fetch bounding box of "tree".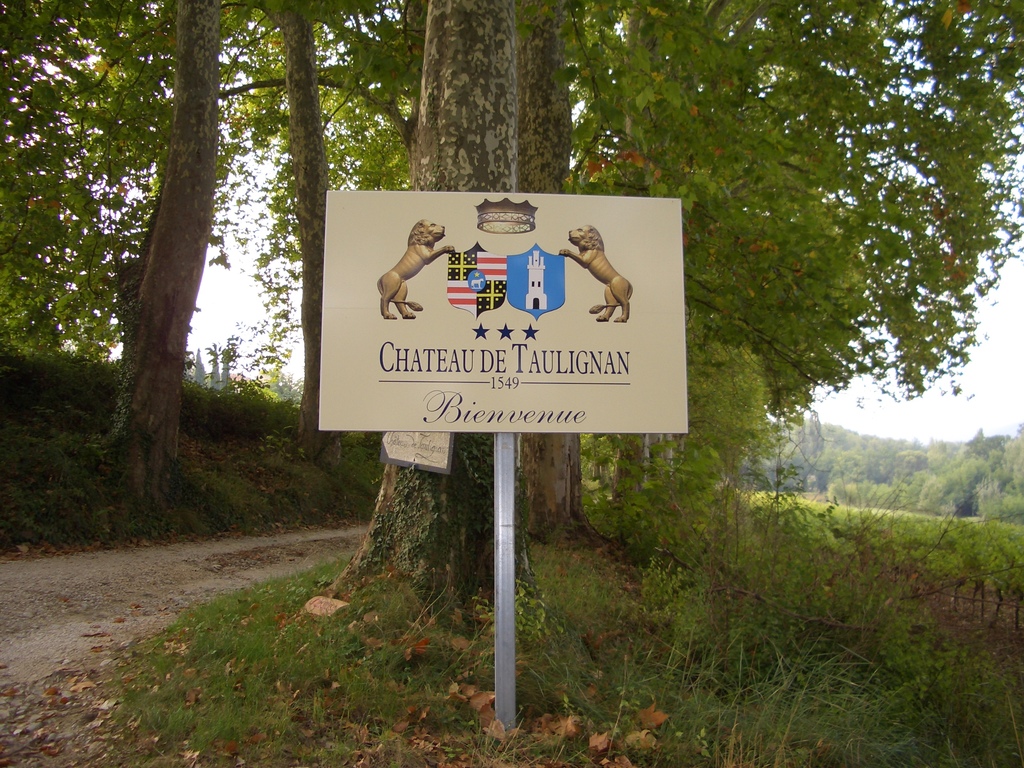
Bbox: 317:0:1023:610.
